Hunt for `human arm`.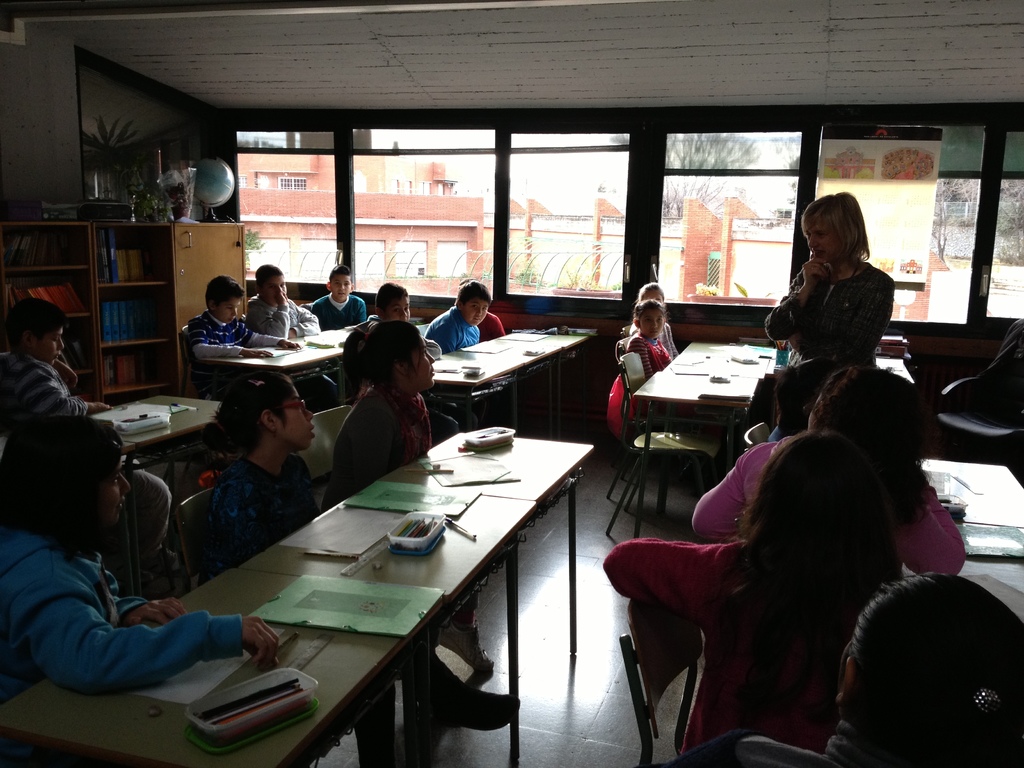
Hunted down at (left=24, top=367, right=115, bottom=428).
